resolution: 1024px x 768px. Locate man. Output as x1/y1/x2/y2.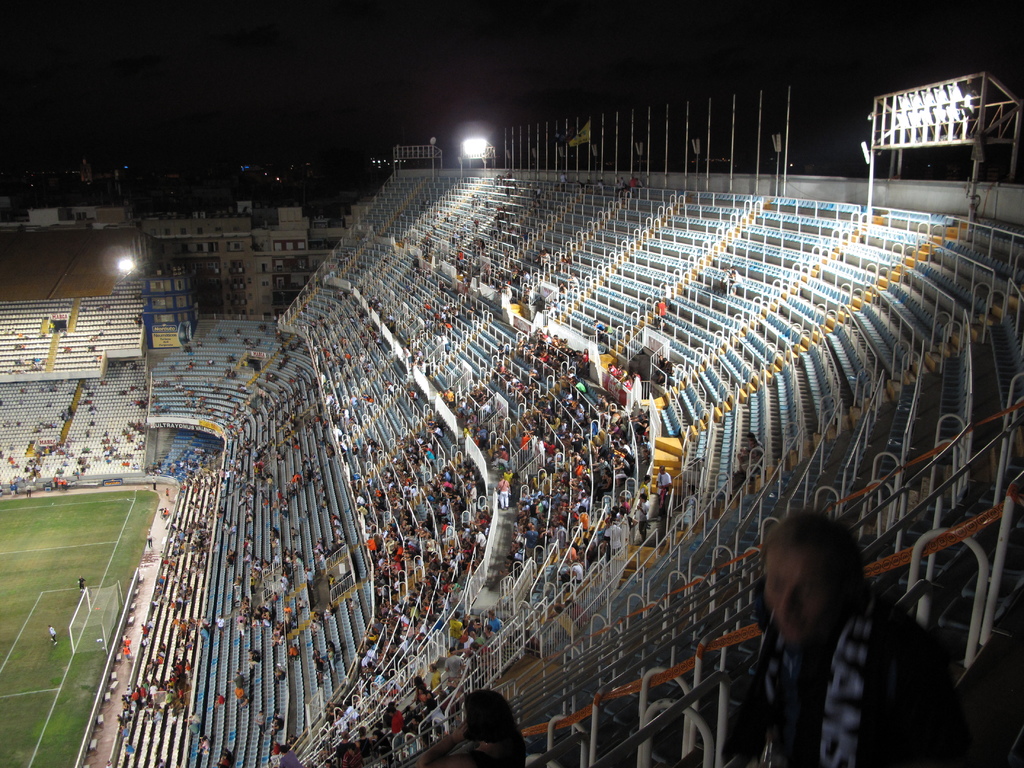
444/648/463/696.
